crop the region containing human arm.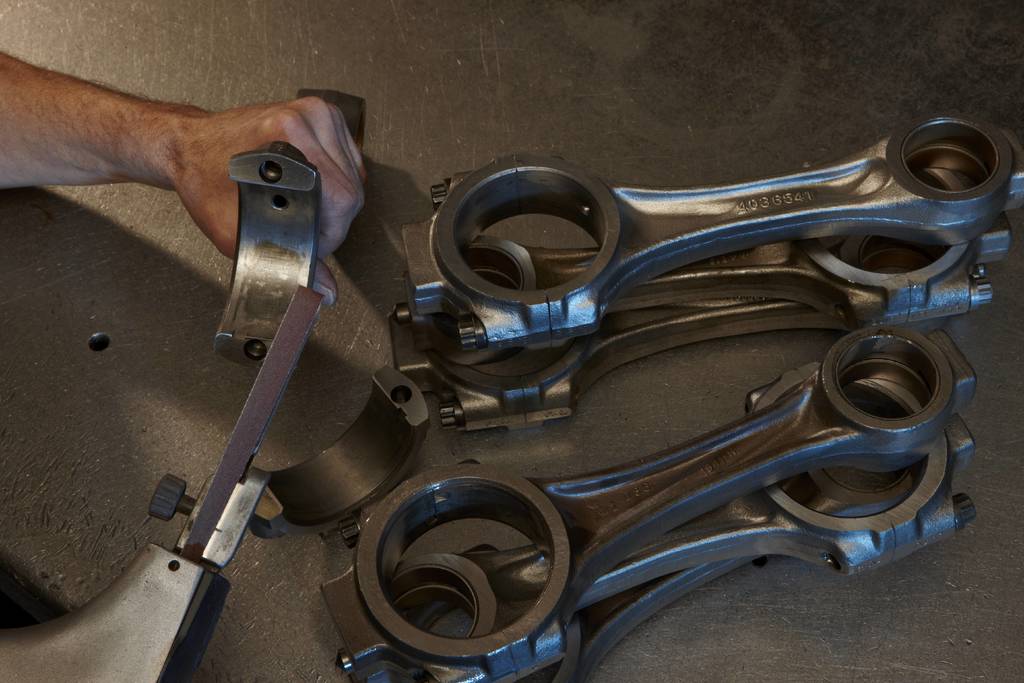
Crop region: <bbox>0, 54, 360, 309</bbox>.
